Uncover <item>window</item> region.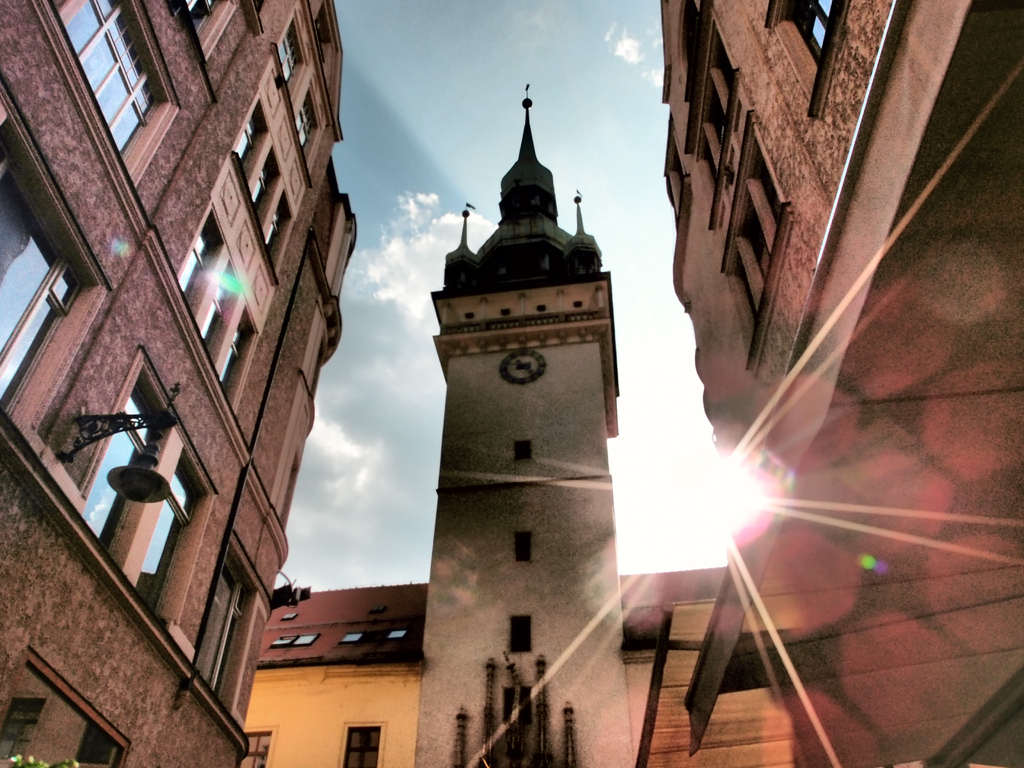
Uncovered: rect(513, 438, 531, 460).
